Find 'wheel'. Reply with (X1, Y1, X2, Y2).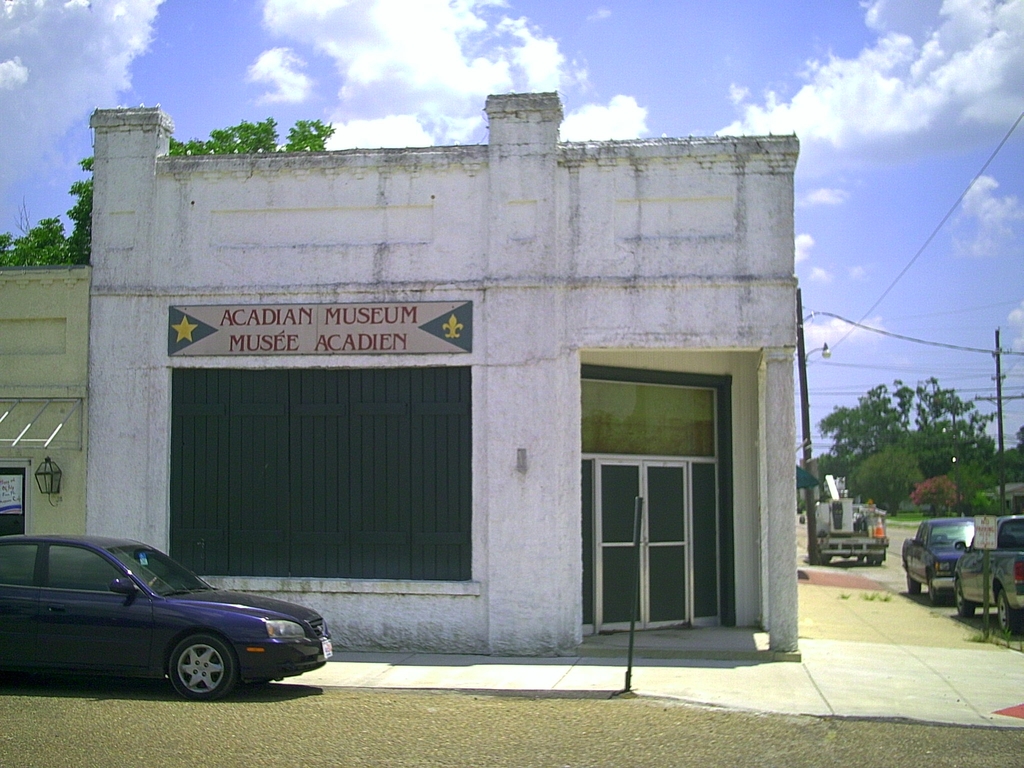
(999, 592, 1021, 633).
